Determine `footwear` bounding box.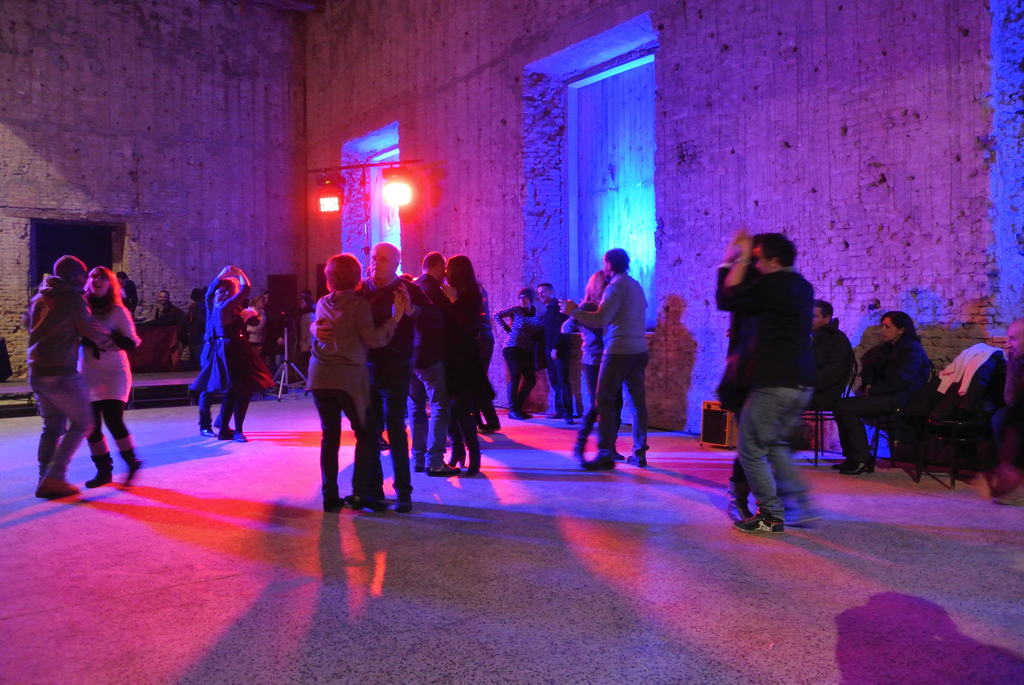
Determined: 627, 448, 646, 471.
